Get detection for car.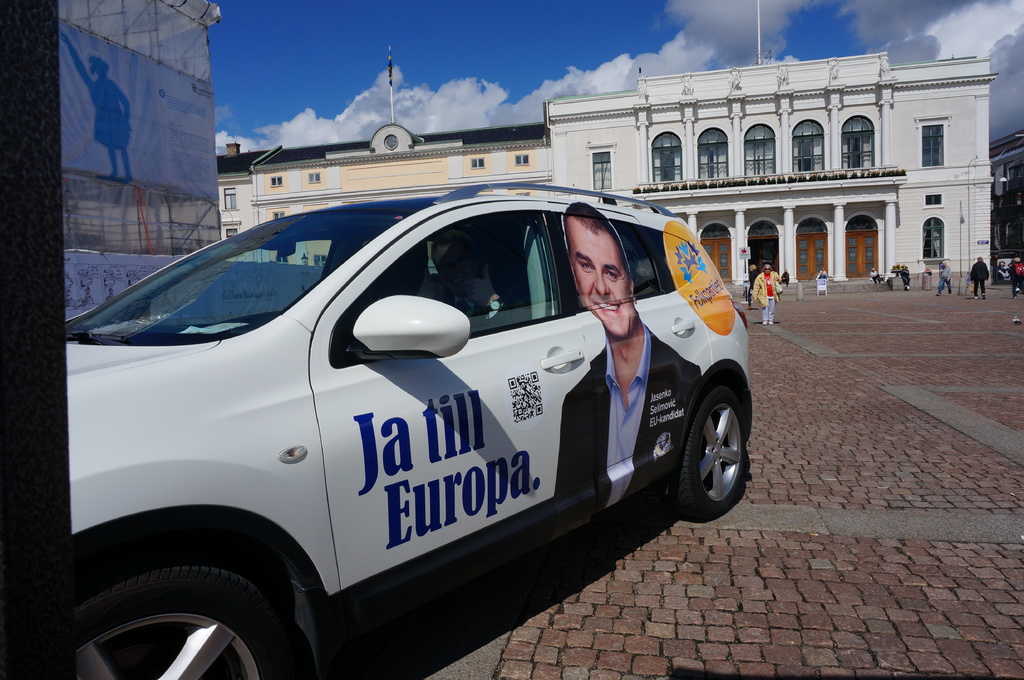
Detection: 63, 40, 749, 679.
